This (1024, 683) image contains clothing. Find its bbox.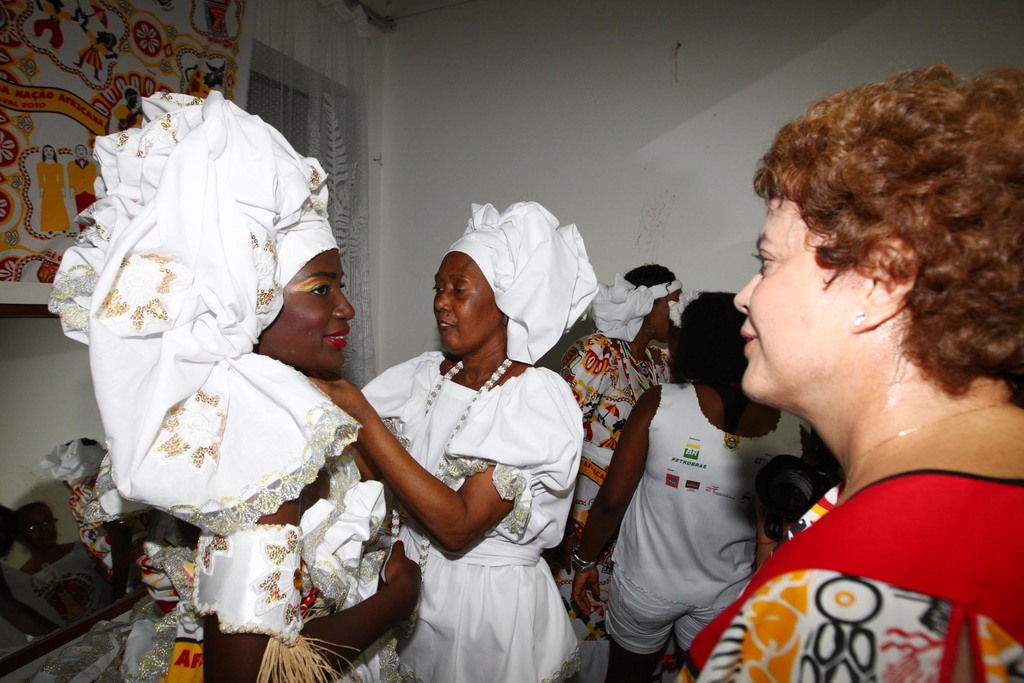
left=550, top=334, right=678, bottom=597.
